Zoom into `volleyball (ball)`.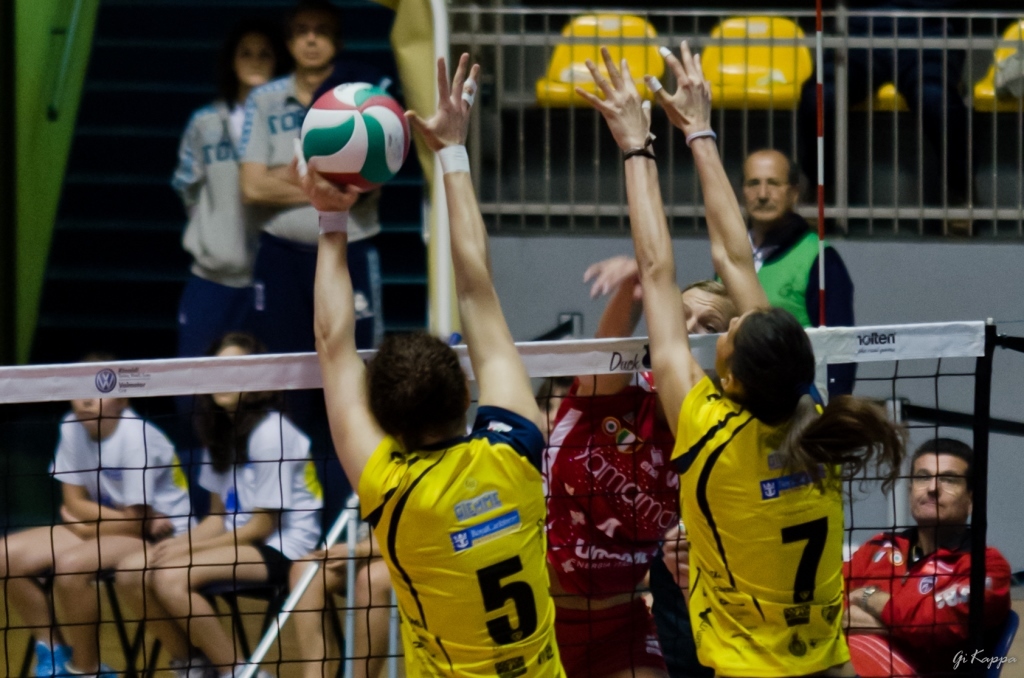
Zoom target: region(299, 78, 412, 195).
